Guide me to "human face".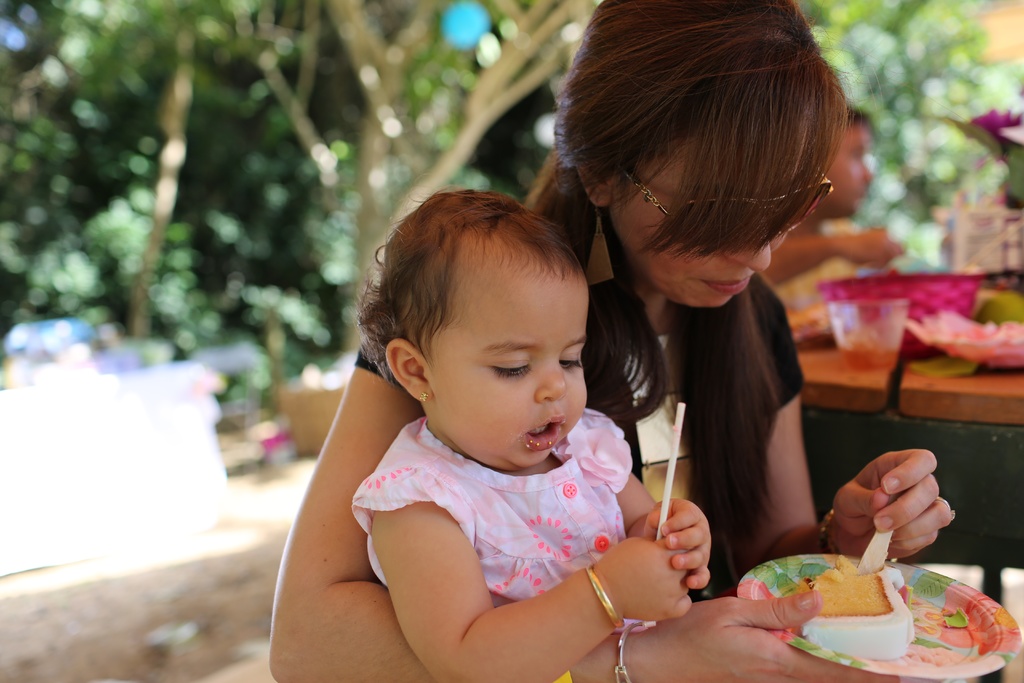
Guidance: (left=826, top=120, right=872, bottom=215).
